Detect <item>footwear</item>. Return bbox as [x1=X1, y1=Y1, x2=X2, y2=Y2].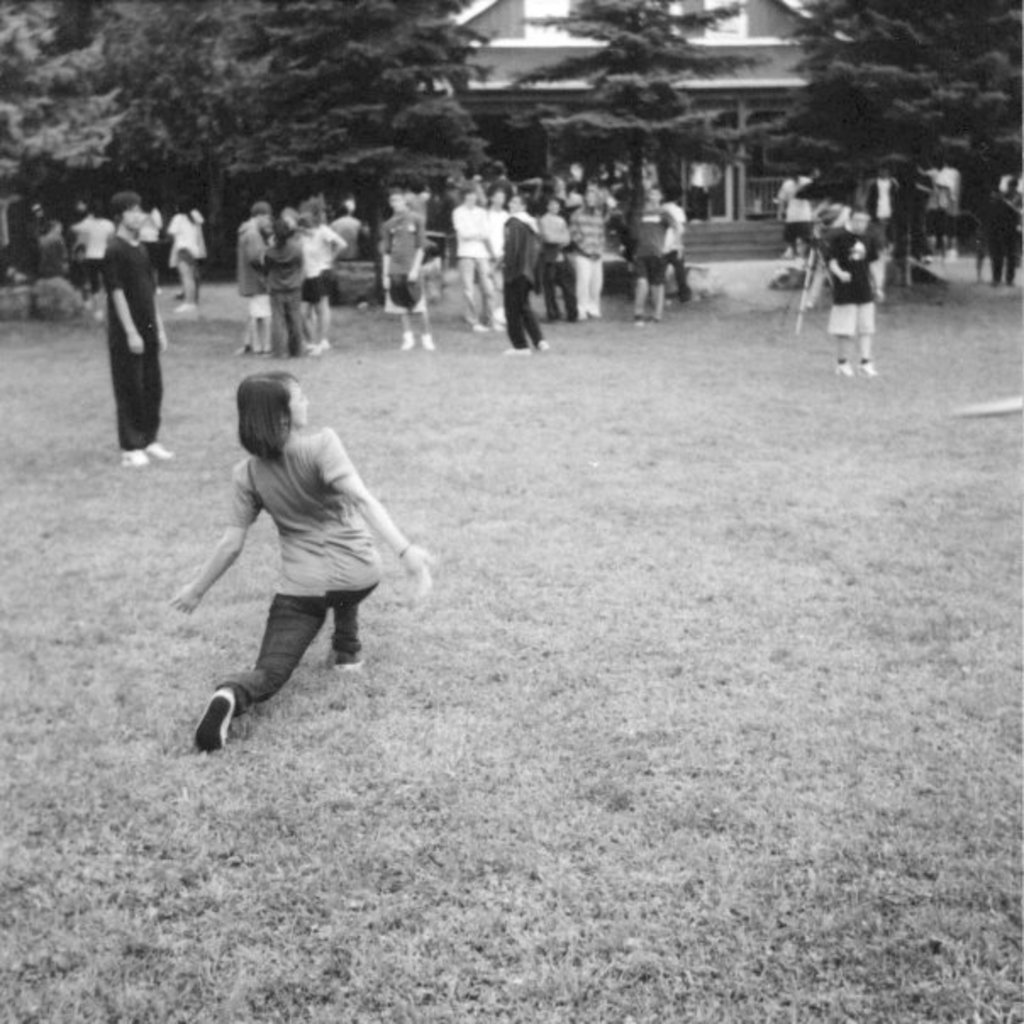
[x1=999, y1=276, x2=1009, y2=287].
